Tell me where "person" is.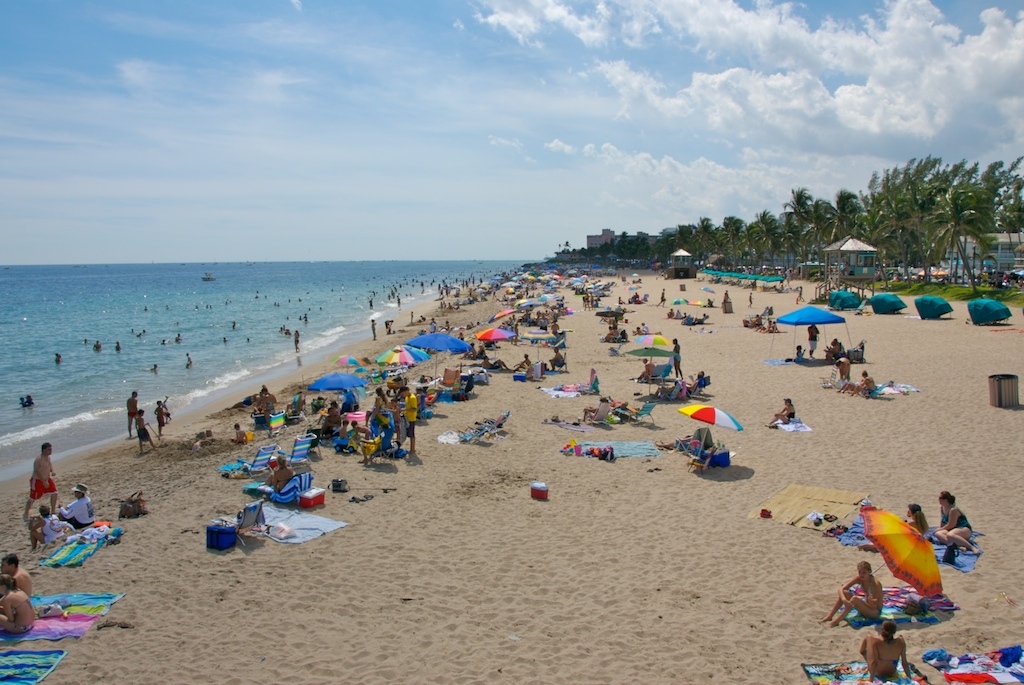
"person" is at <bbox>0, 577, 35, 634</bbox>.
